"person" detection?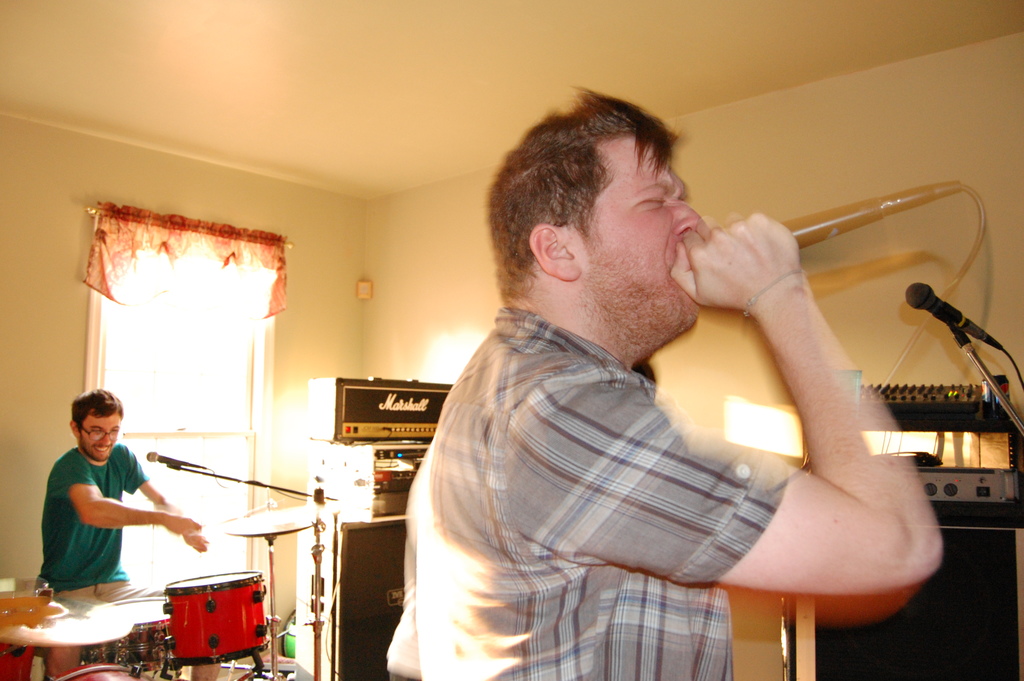
box(381, 465, 422, 680)
